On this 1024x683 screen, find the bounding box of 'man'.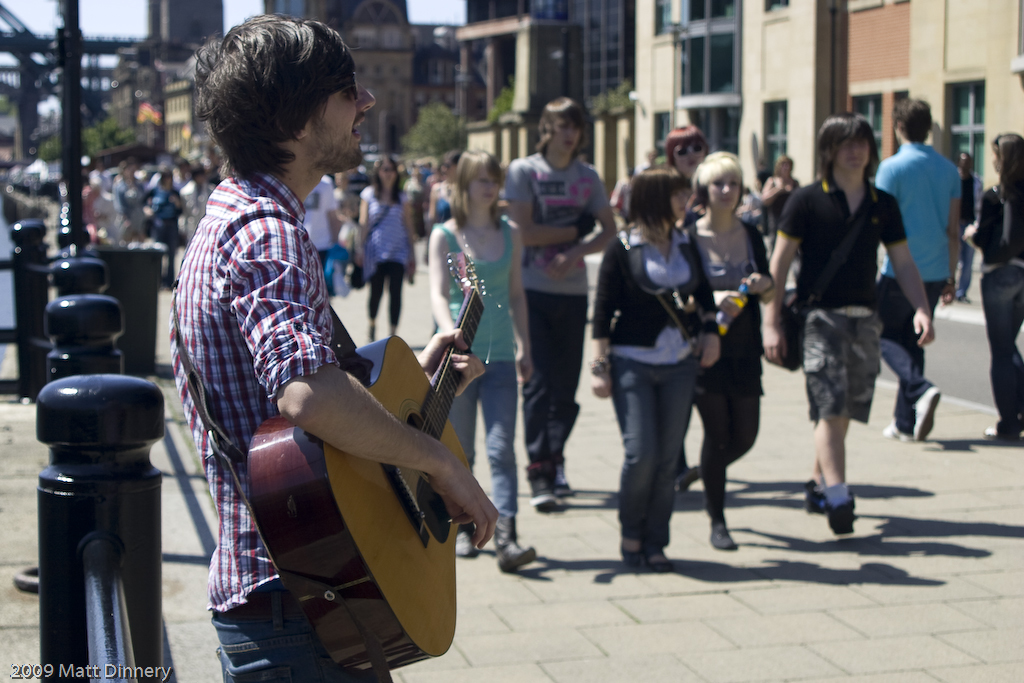
Bounding box: BBox(174, 7, 502, 682).
